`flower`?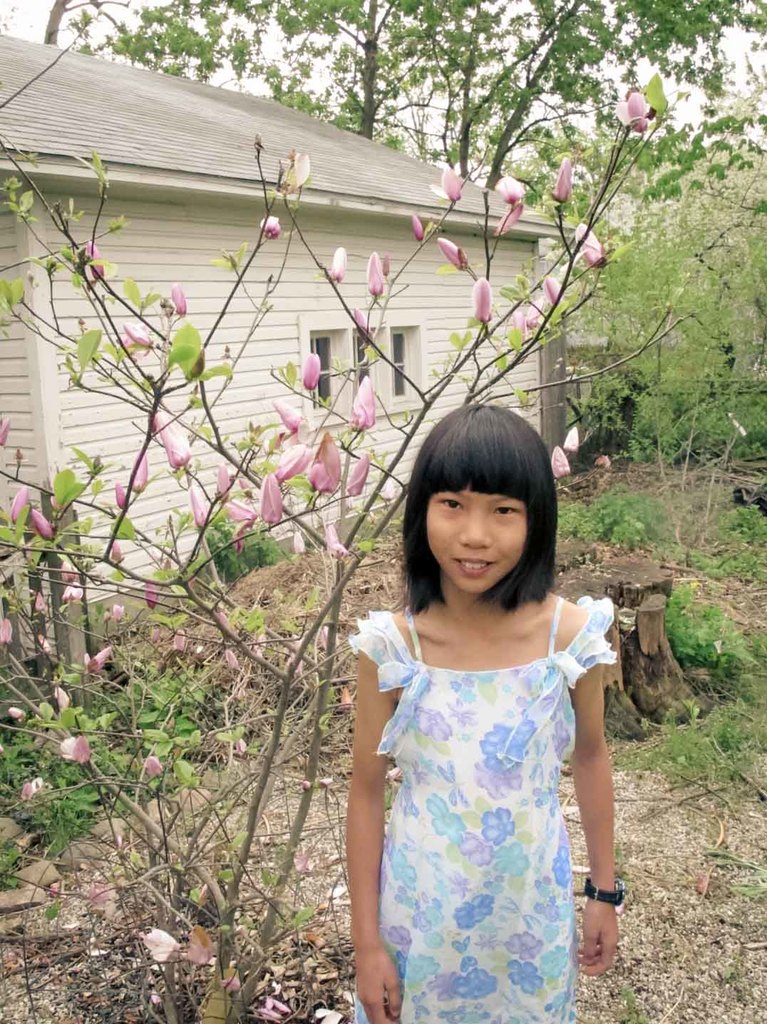
[439, 235, 470, 277]
